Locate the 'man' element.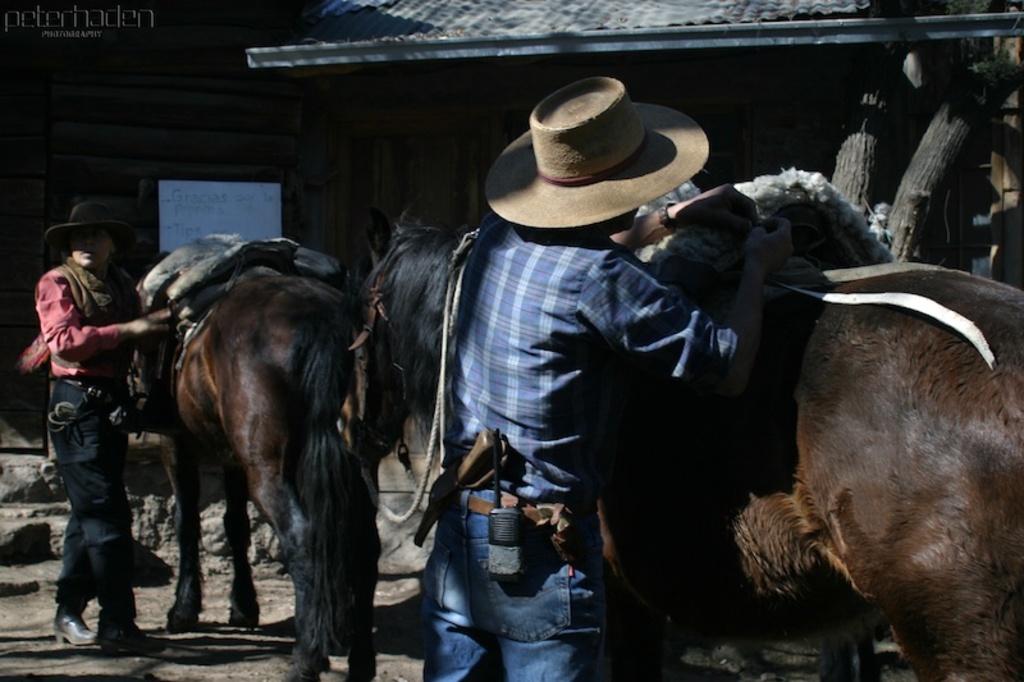
Element bbox: 442/68/787/681.
